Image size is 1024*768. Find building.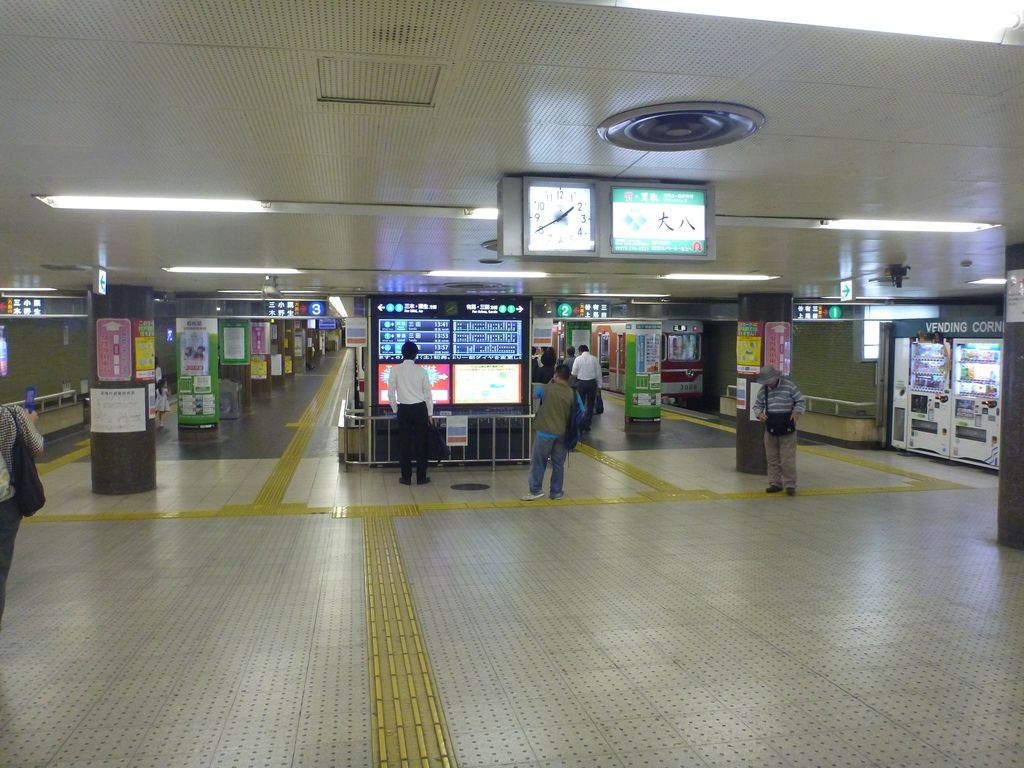
rect(0, 0, 1023, 767).
